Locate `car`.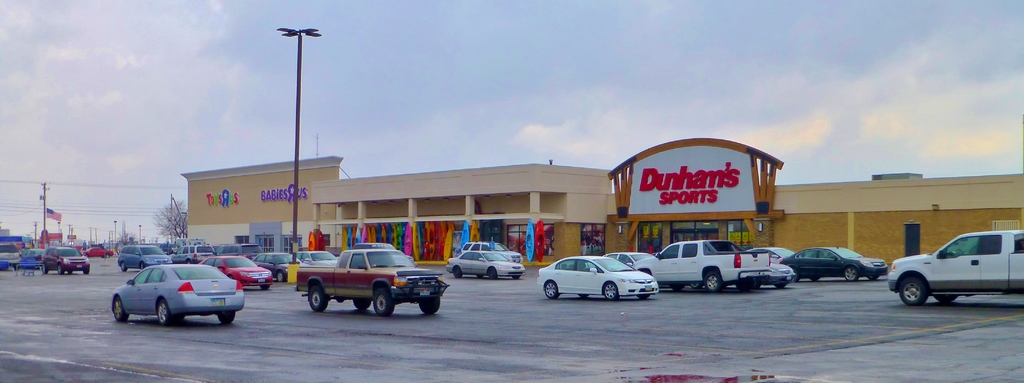
Bounding box: (347,240,415,265).
